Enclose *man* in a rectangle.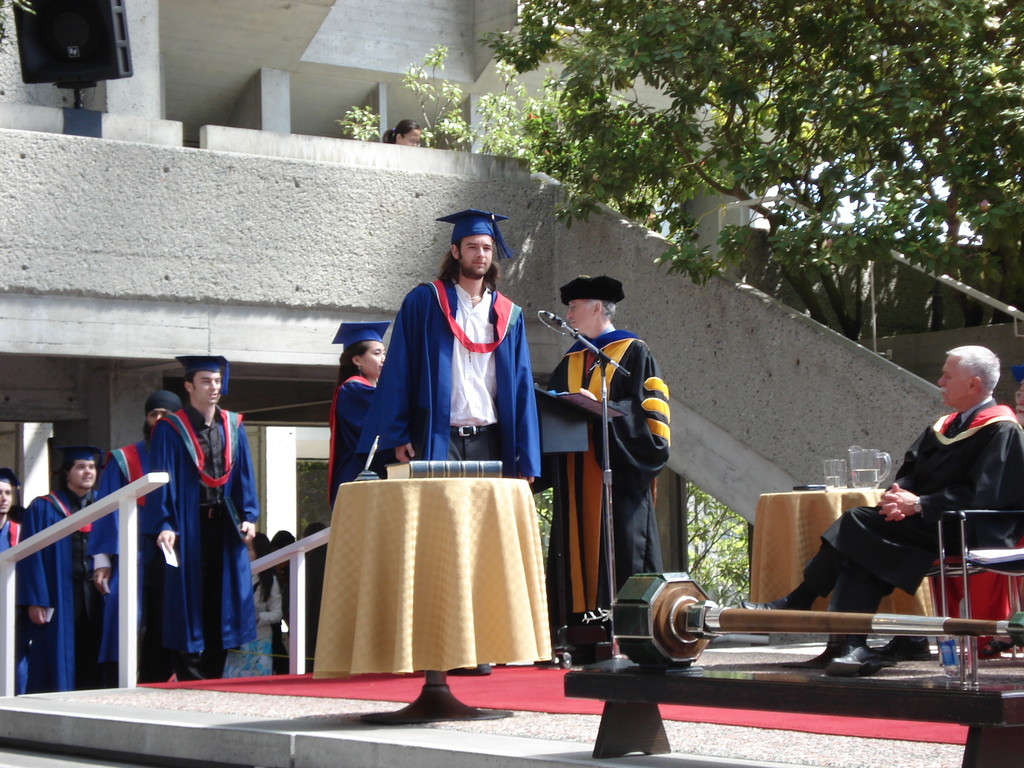
bbox=(842, 347, 1018, 627).
